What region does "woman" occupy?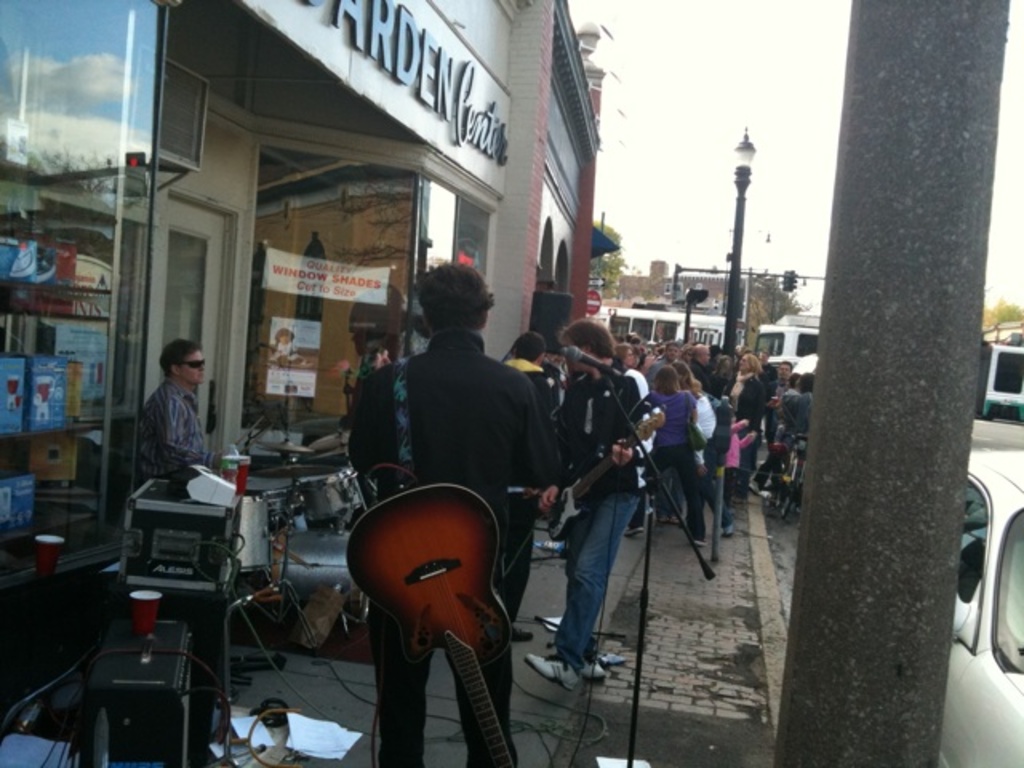
{"x1": 627, "y1": 363, "x2": 710, "y2": 544}.
